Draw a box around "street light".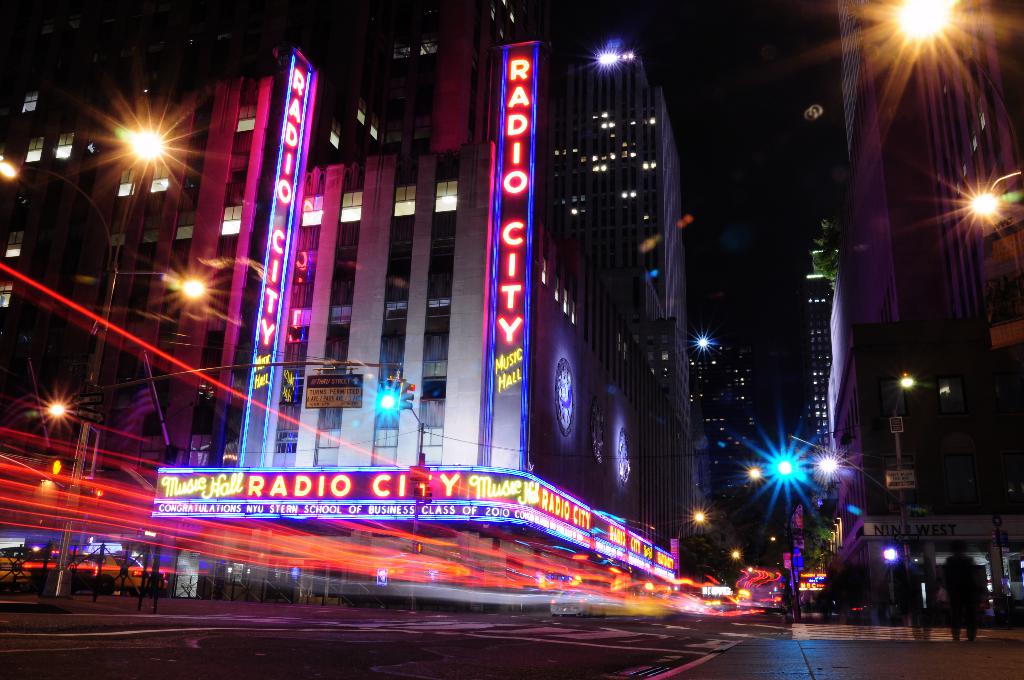
rect(48, 386, 98, 490).
